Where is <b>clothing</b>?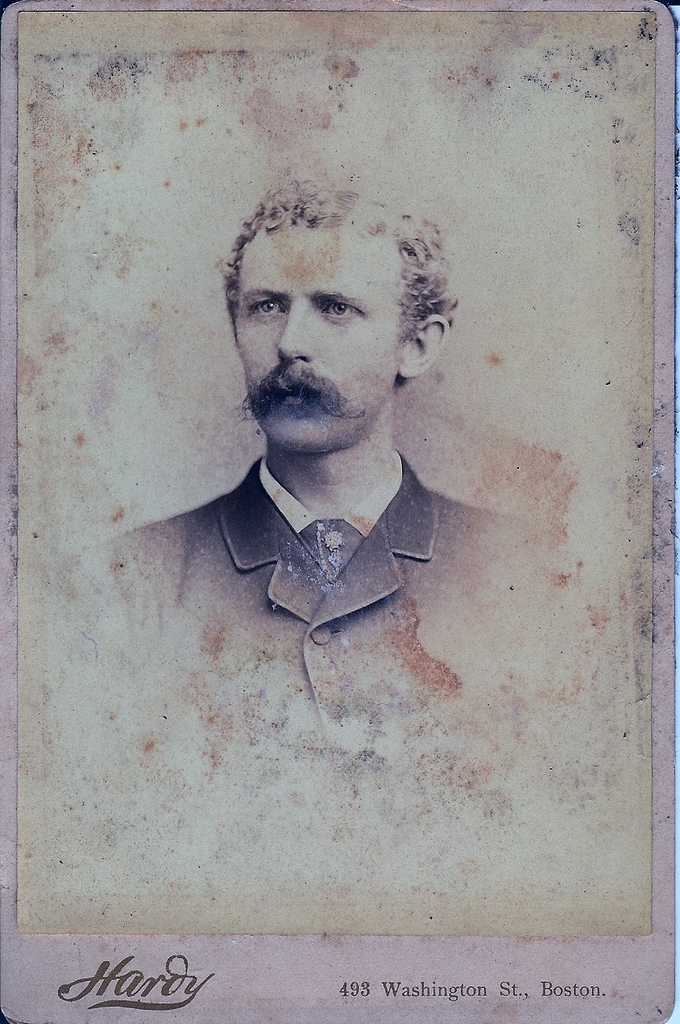
crop(157, 421, 503, 686).
